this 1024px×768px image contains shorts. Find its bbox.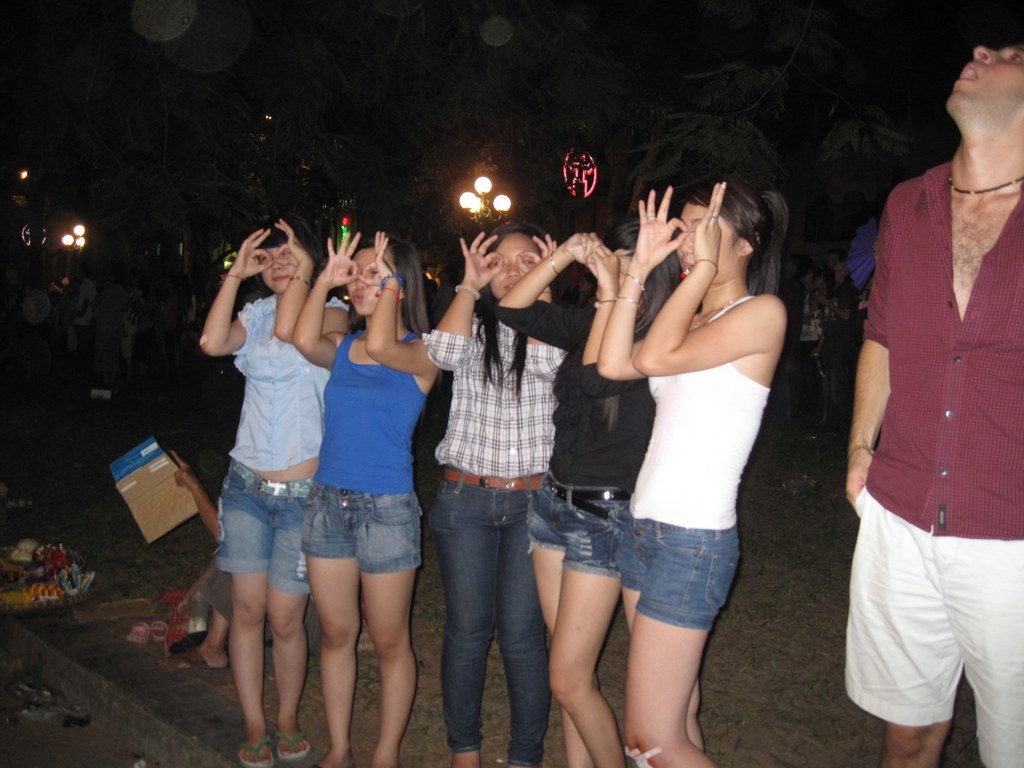
bbox=[842, 484, 1023, 767].
